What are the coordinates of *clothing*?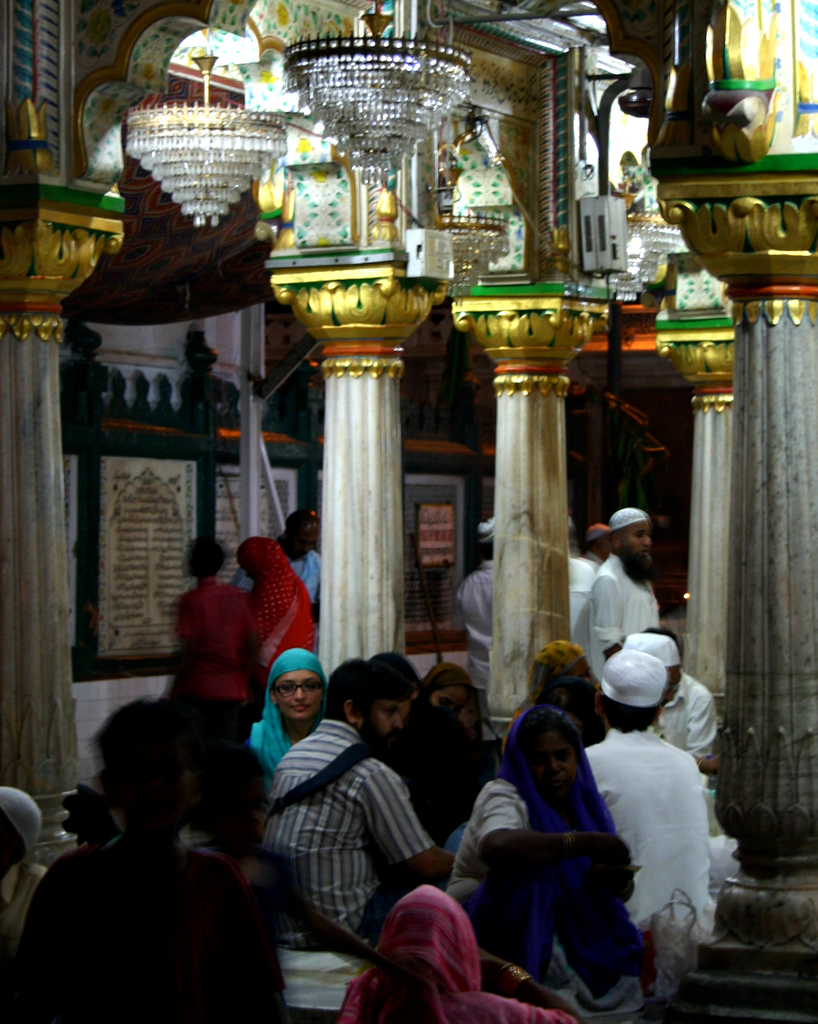
locate(438, 724, 648, 1023).
